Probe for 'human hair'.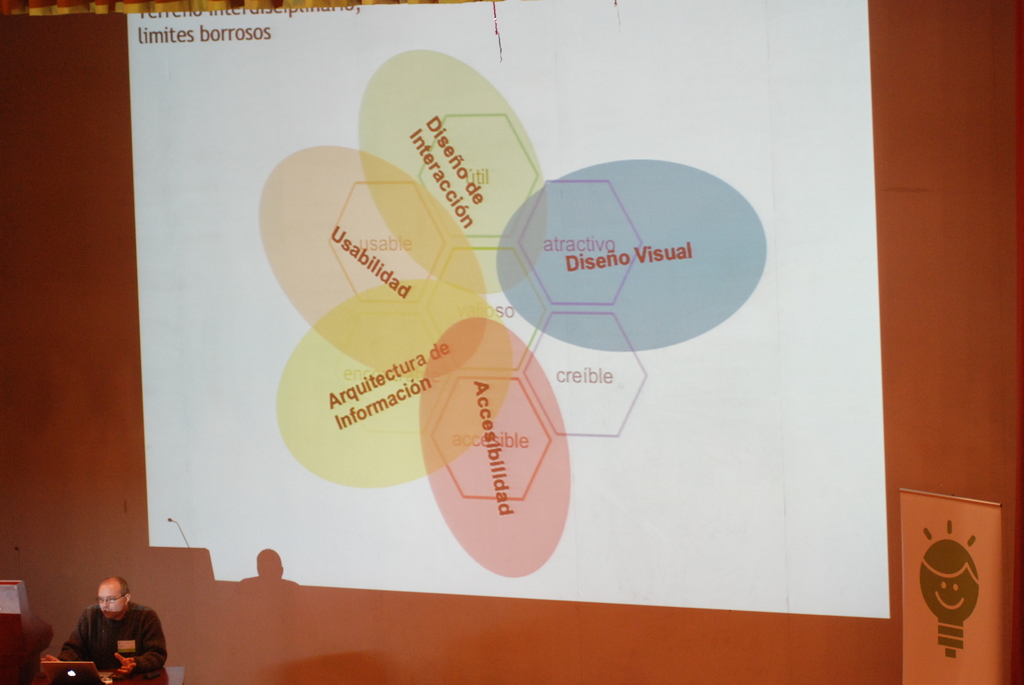
Probe result: 116/578/130/595.
